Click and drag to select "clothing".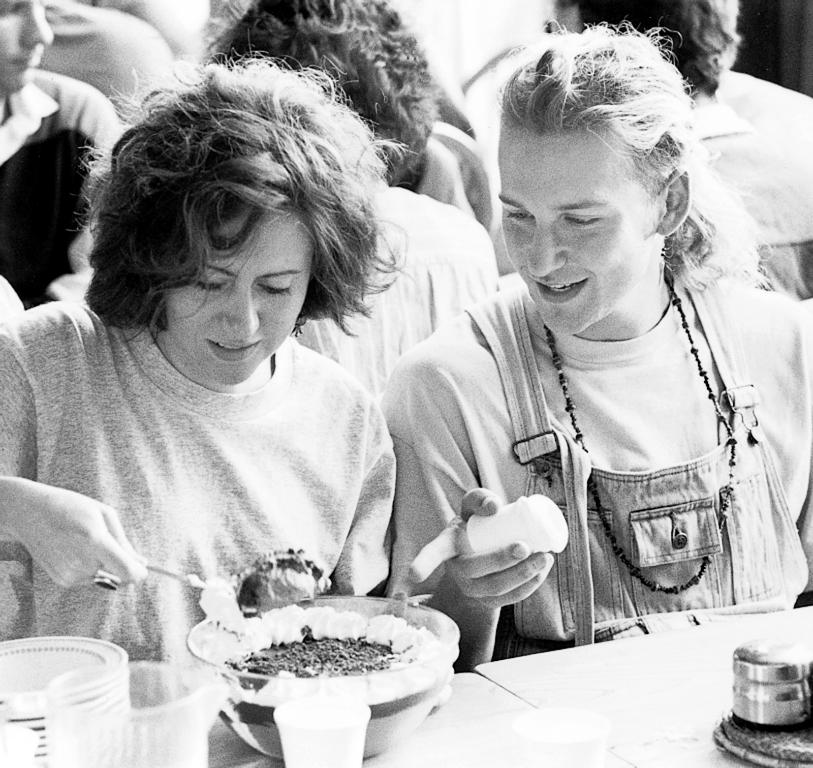
Selection: 384, 275, 812, 650.
